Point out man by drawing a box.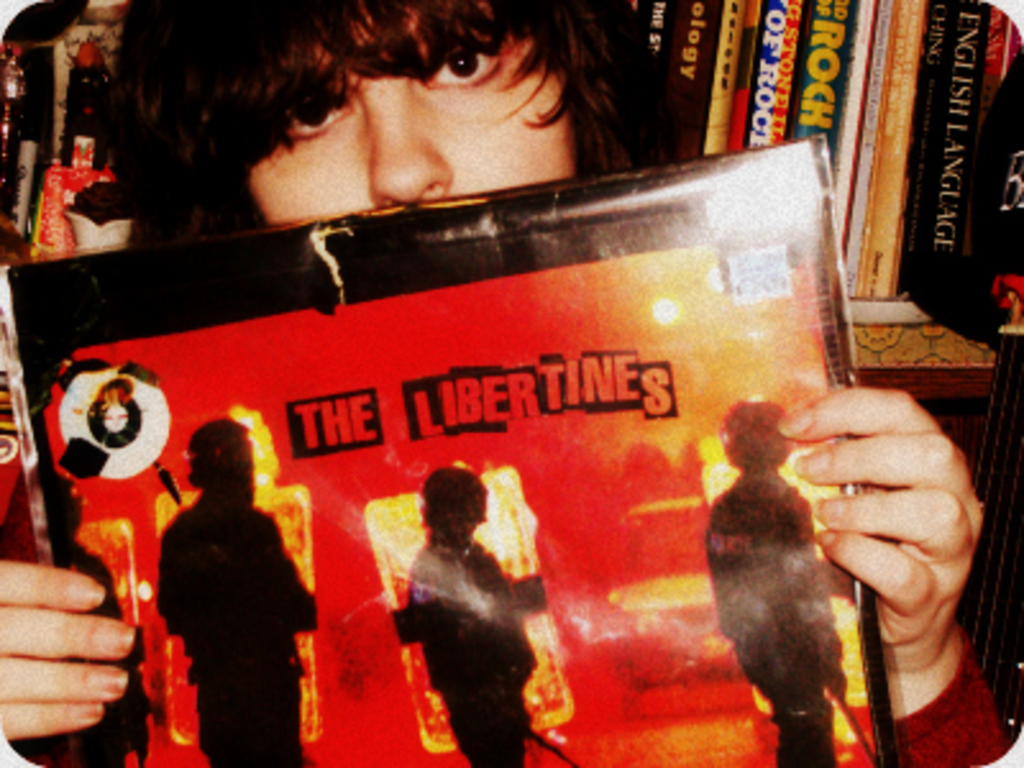
{"x1": 699, "y1": 394, "x2": 845, "y2": 765}.
